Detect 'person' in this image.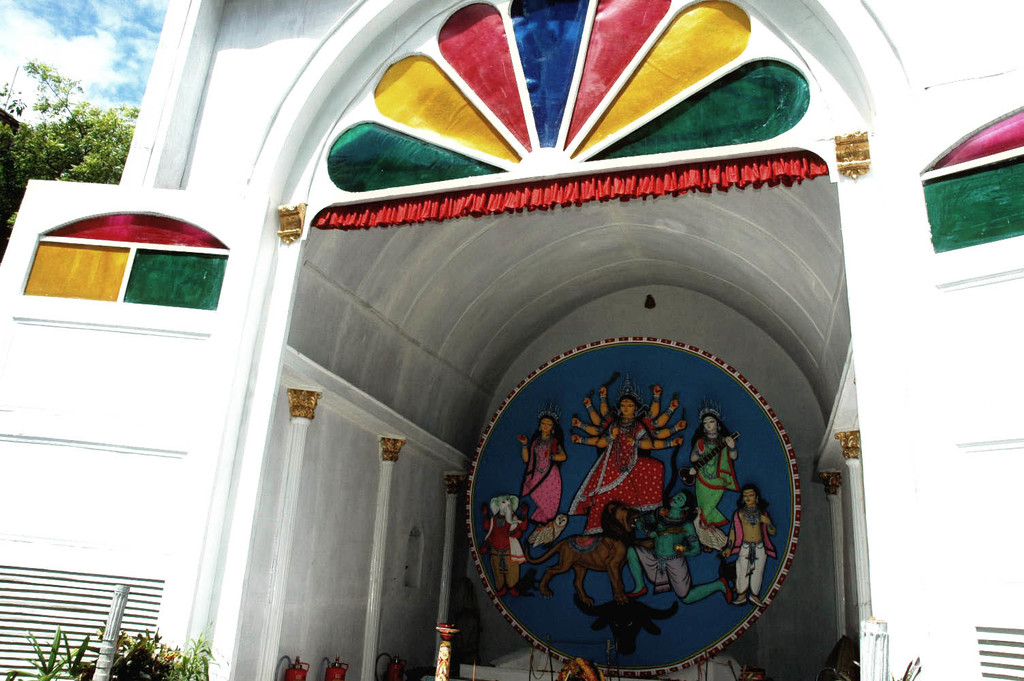
Detection: select_region(565, 372, 689, 540).
